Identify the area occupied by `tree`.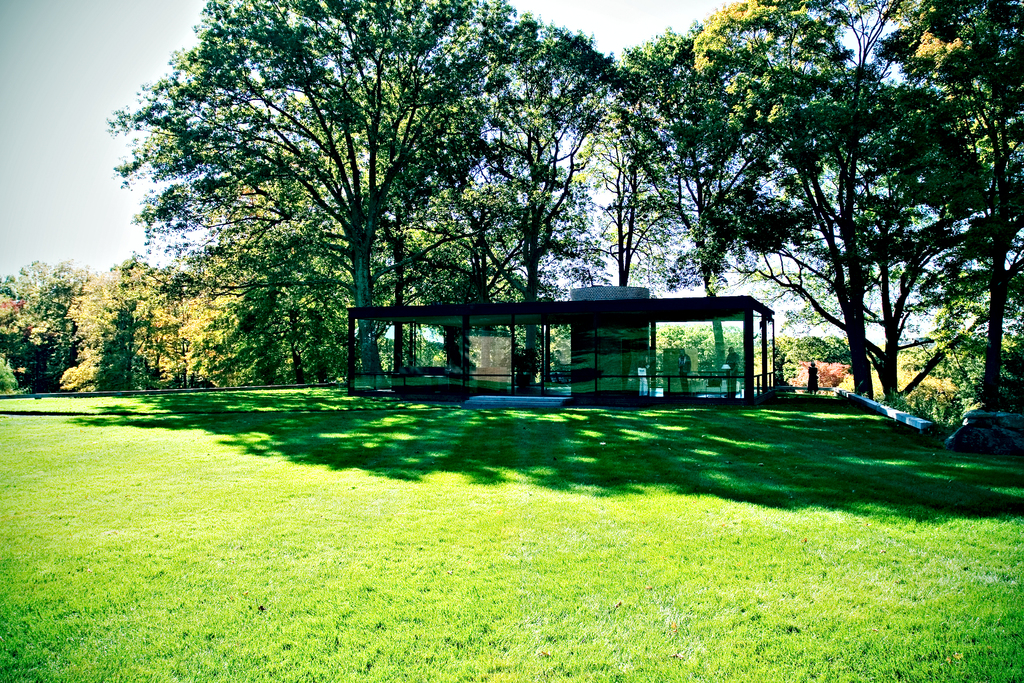
Area: 61, 278, 125, 390.
